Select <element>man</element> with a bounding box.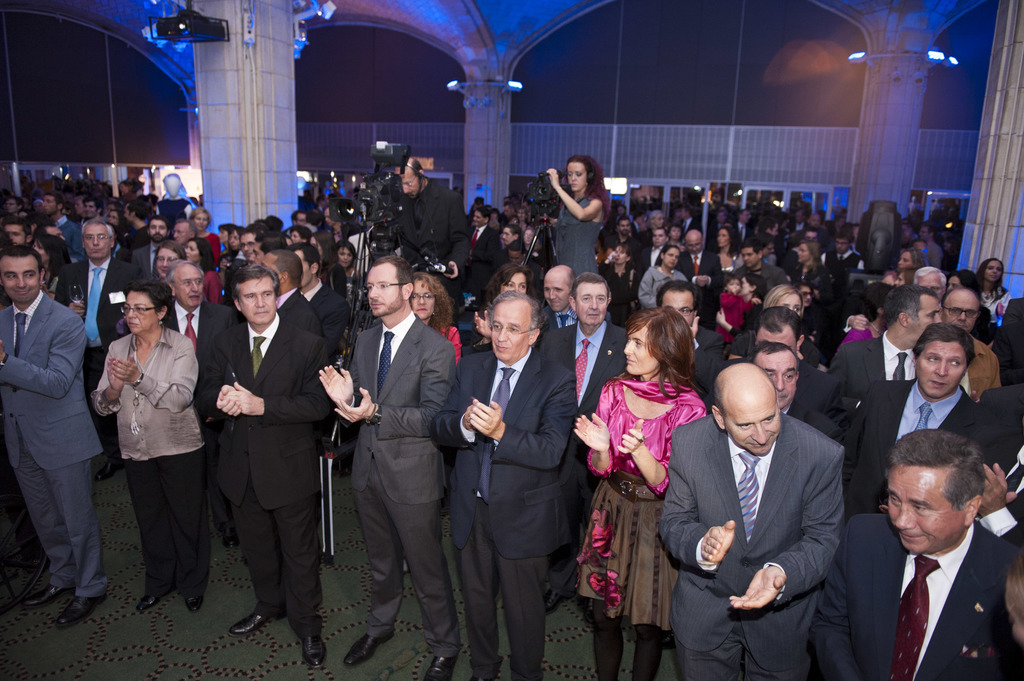
<region>529, 268, 637, 614</region>.
